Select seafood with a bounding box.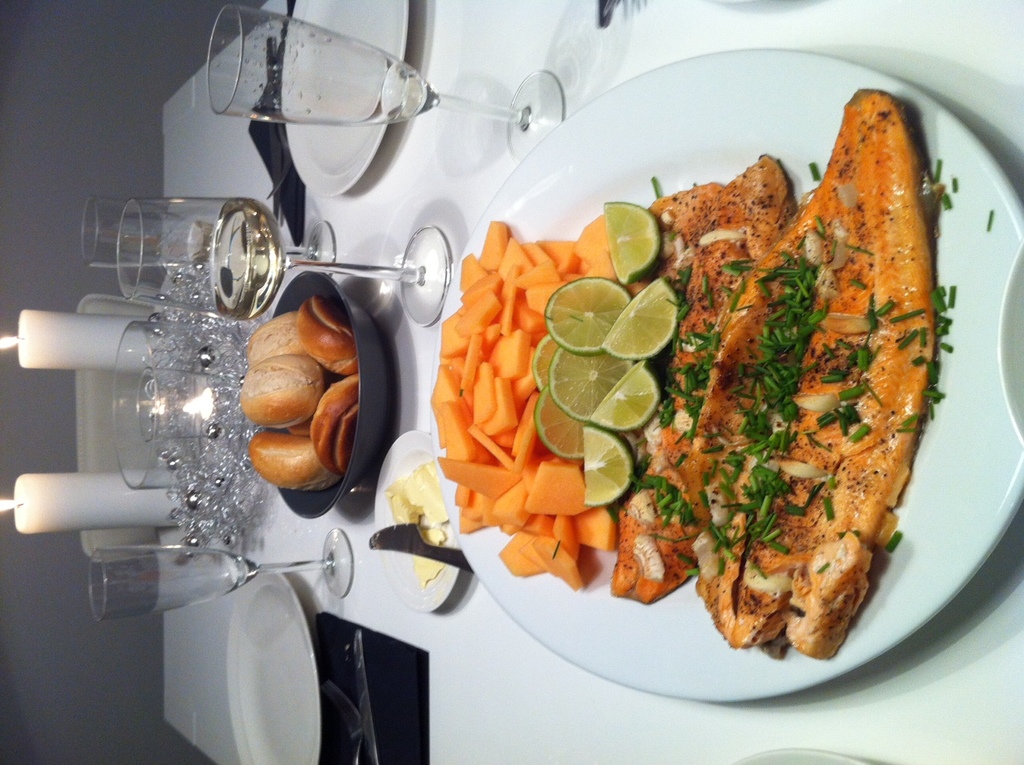
bbox(700, 86, 937, 666).
